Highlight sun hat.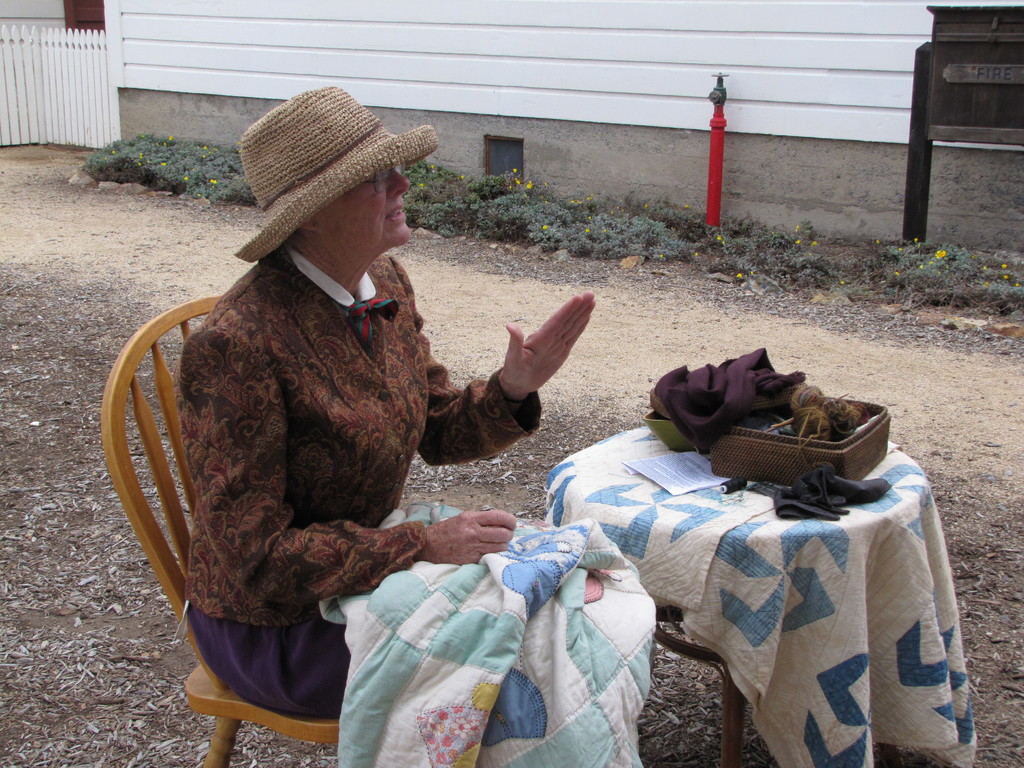
Highlighted region: (227, 83, 446, 270).
